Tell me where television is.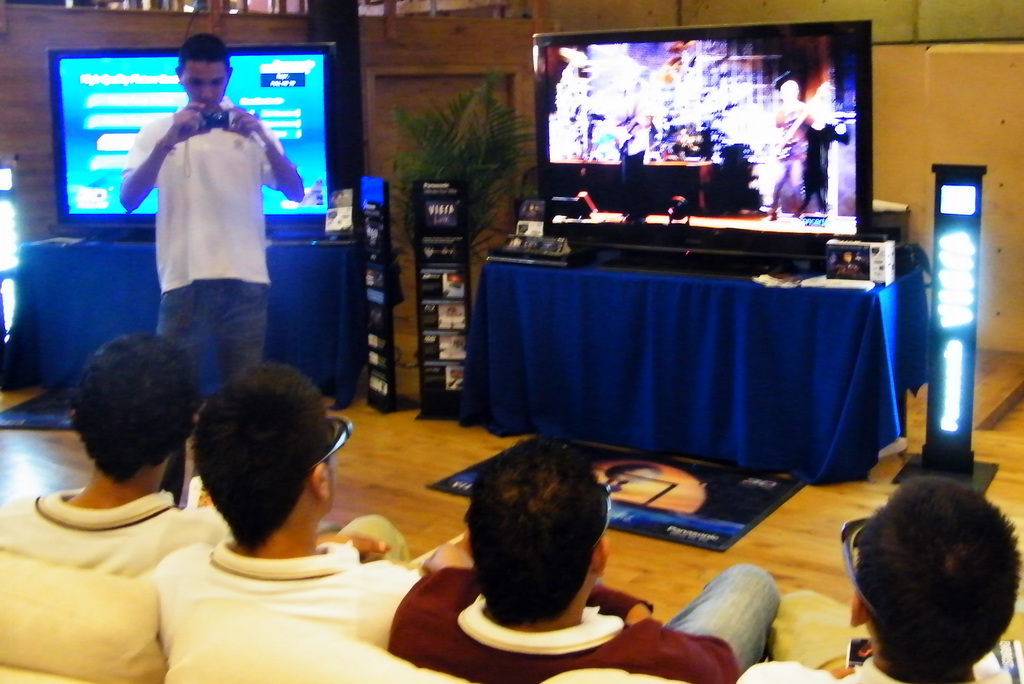
television is at locate(534, 19, 868, 237).
